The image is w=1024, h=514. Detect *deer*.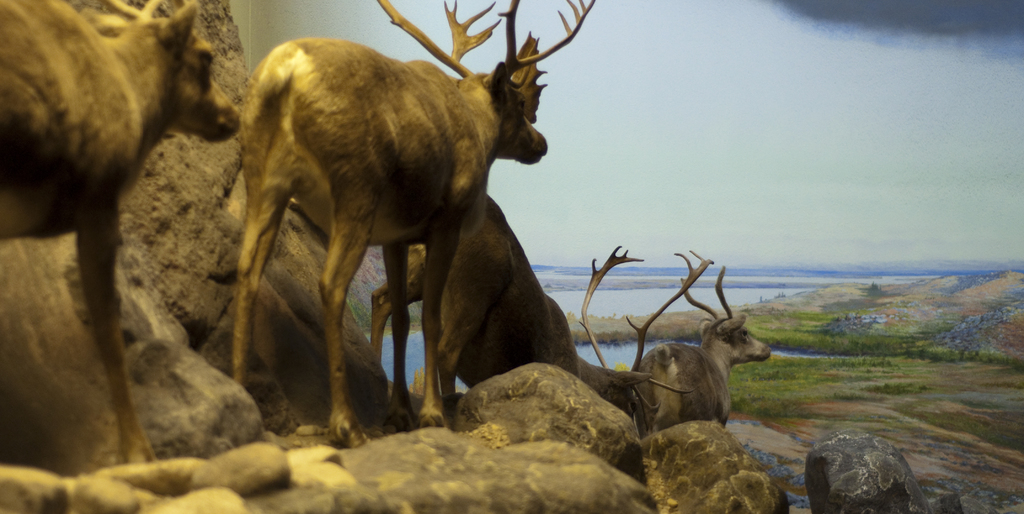
Detection: bbox=[1, 0, 244, 466].
